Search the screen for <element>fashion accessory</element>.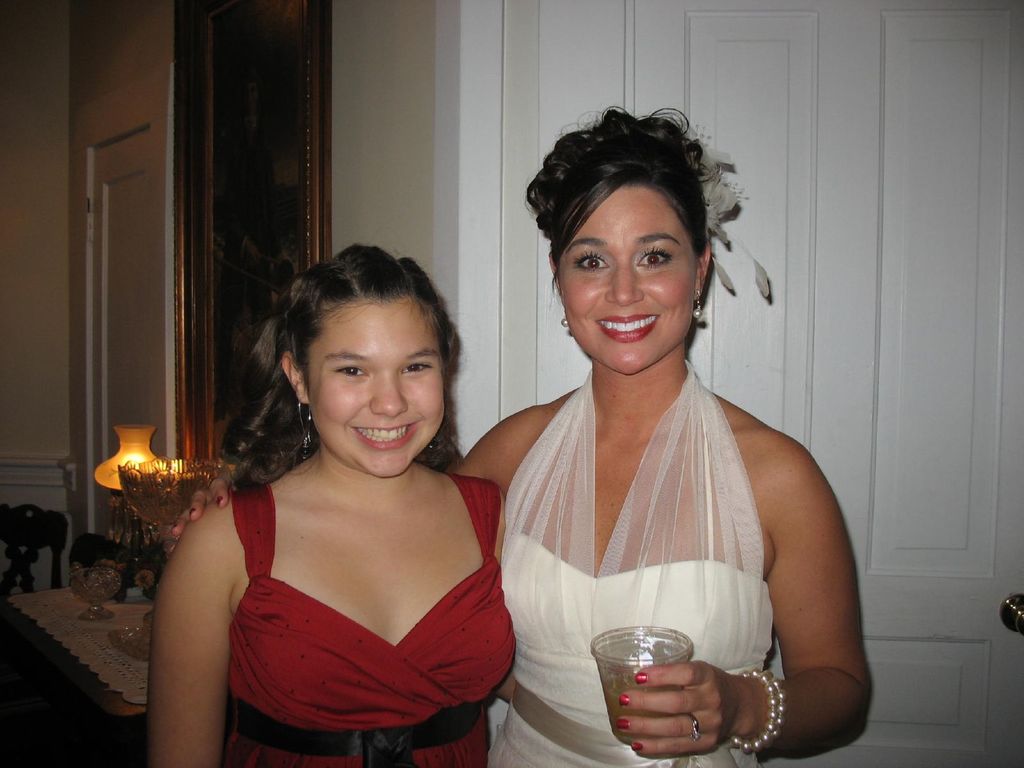
Found at select_region(691, 291, 705, 322).
